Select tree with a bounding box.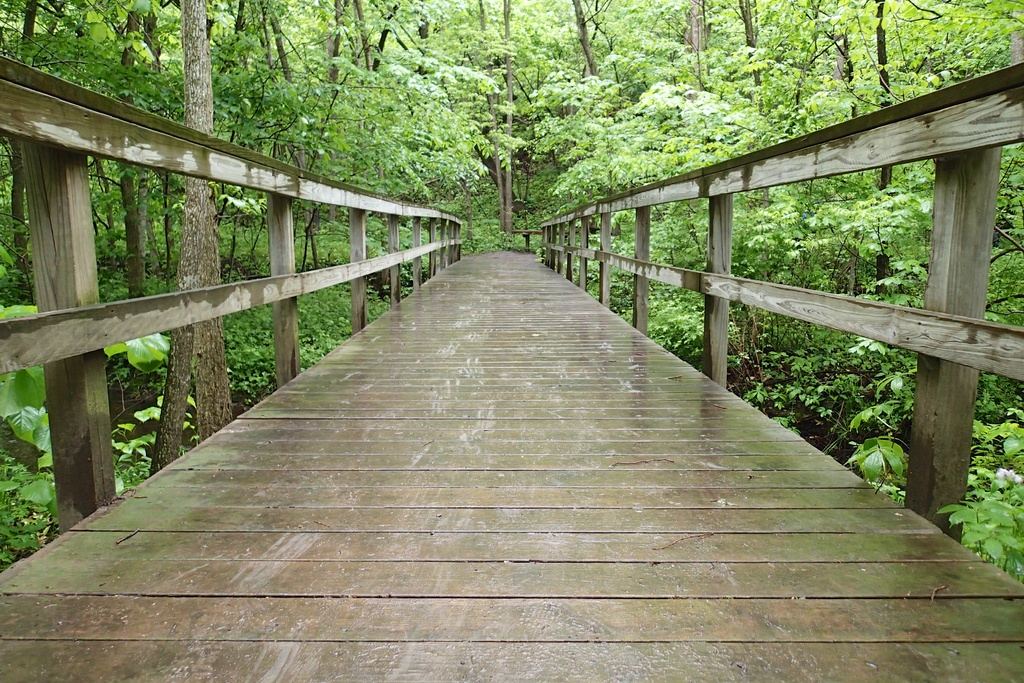
pyautogui.locateOnScreen(147, 0, 232, 472).
